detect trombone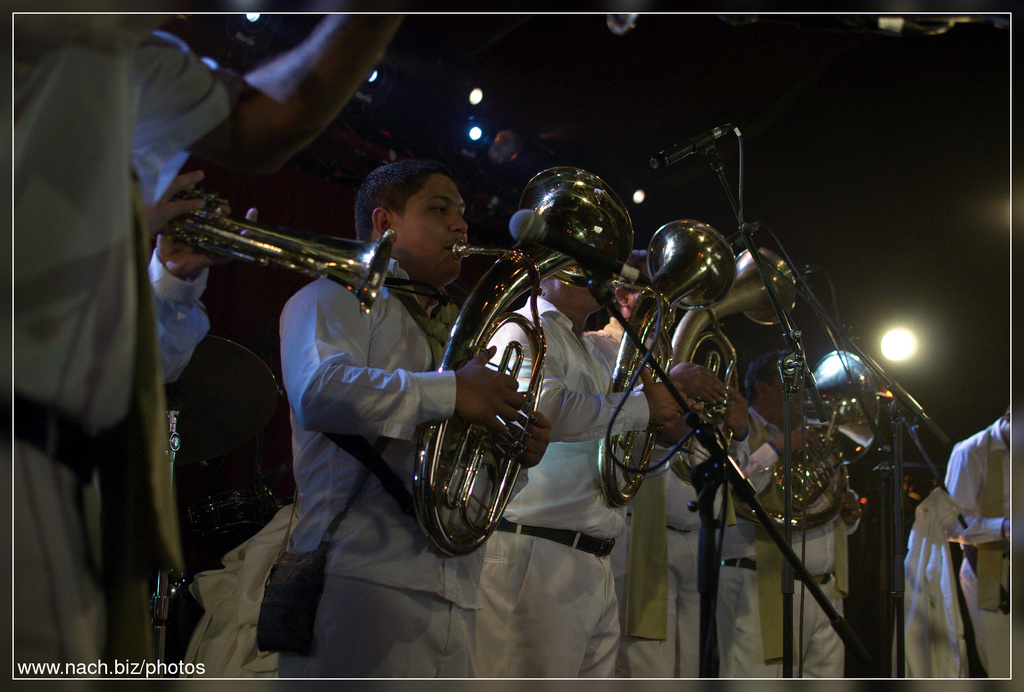
447:172:623:542
